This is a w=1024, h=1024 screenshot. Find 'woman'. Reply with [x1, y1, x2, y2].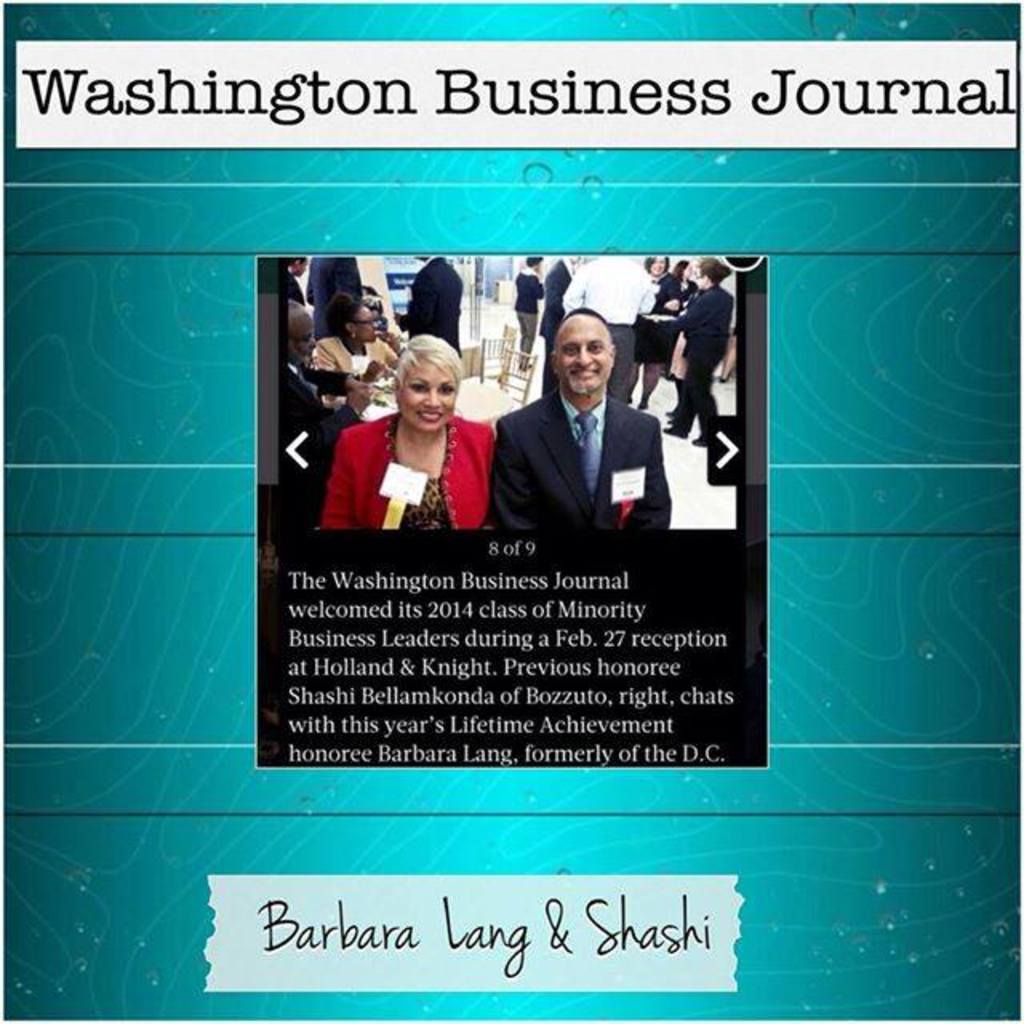
[626, 248, 682, 403].
